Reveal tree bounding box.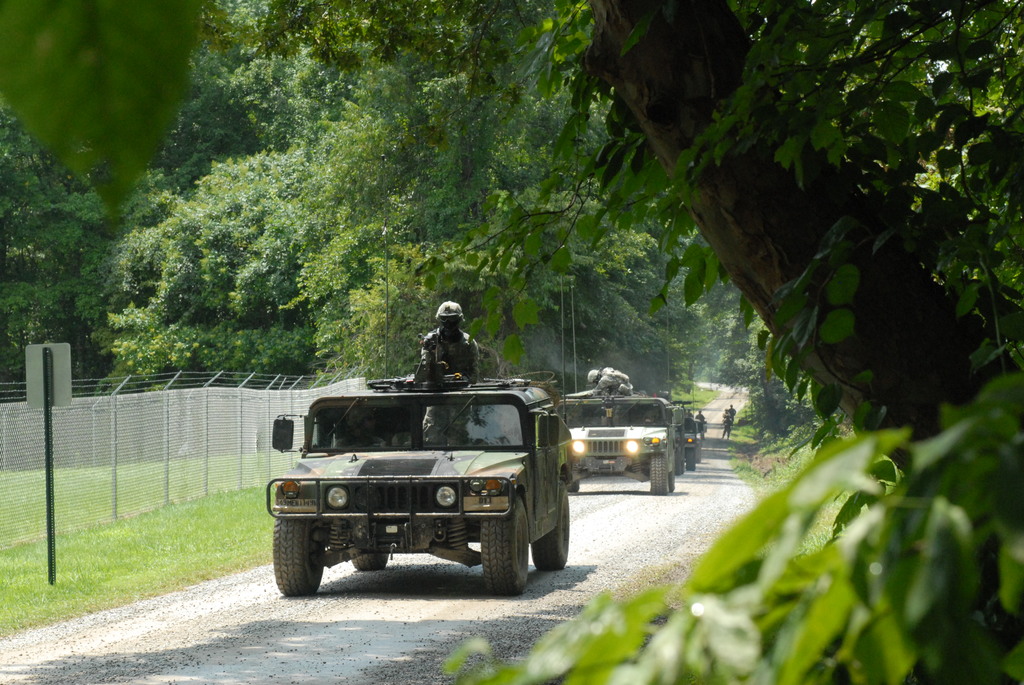
Revealed: {"left": 384, "top": 81, "right": 653, "bottom": 368}.
